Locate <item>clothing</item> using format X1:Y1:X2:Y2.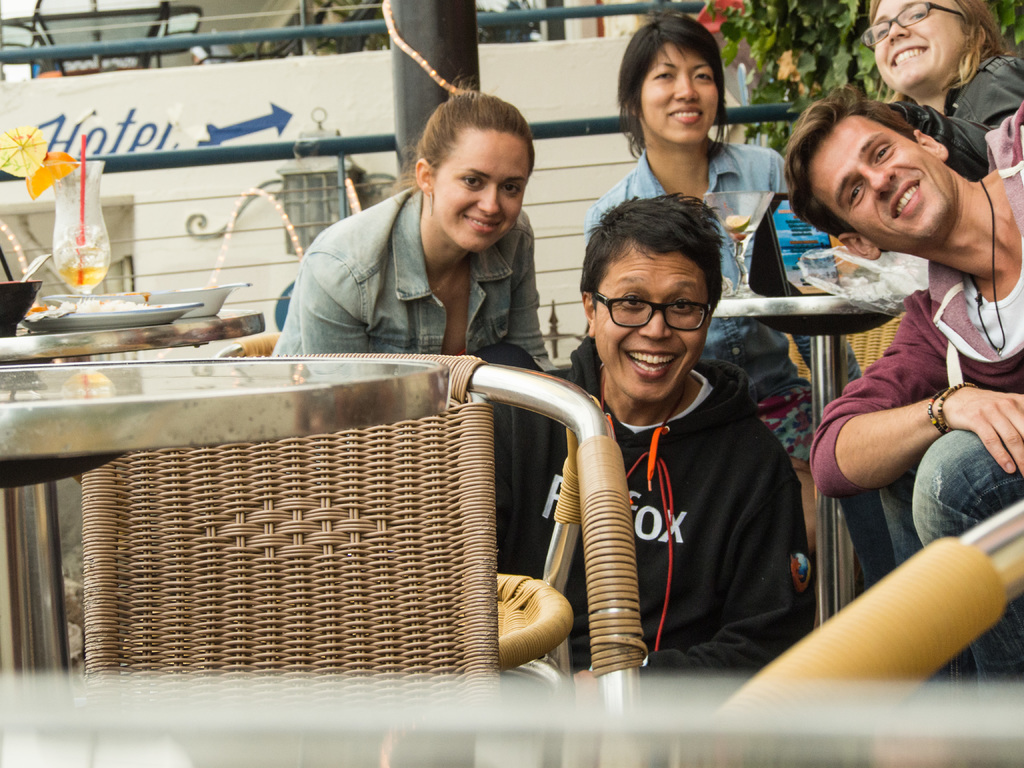
812:93:1023:674.
